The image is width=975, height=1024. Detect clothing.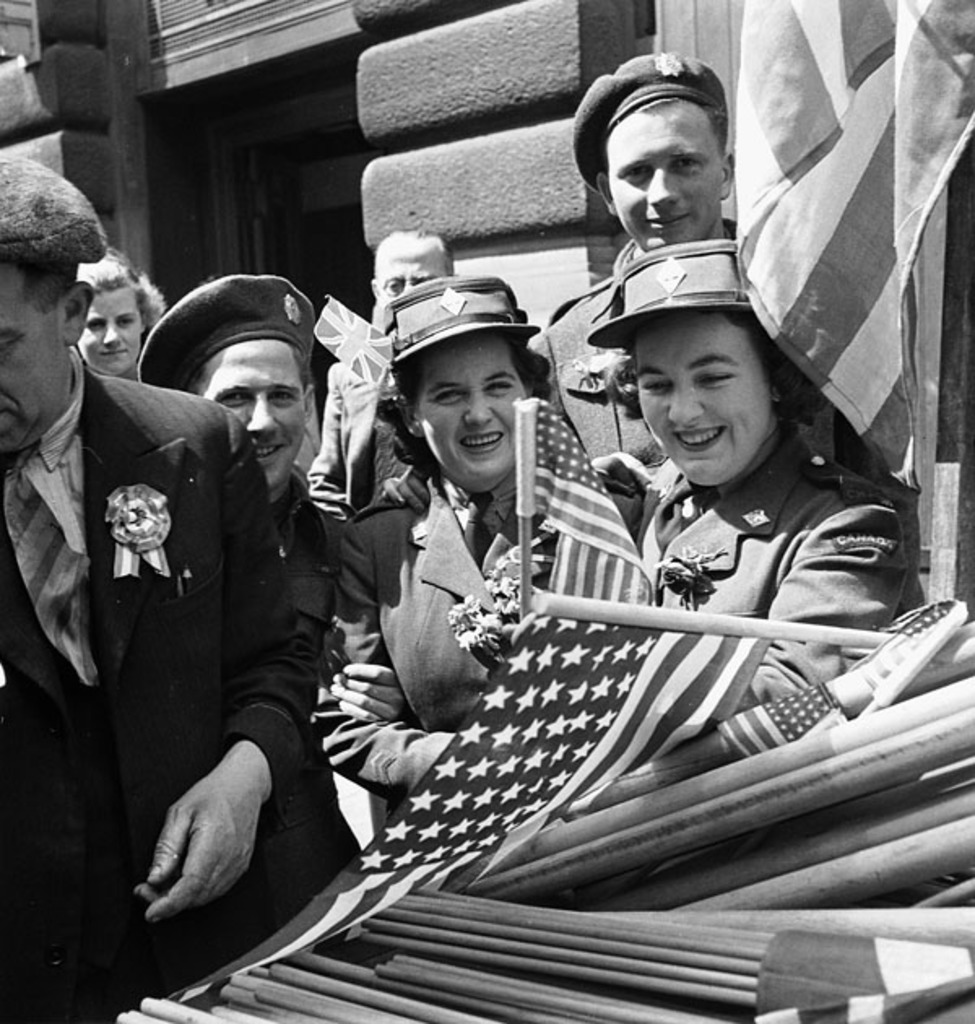
Detection: {"left": 332, "top": 471, "right": 536, "bottom": 824}.
